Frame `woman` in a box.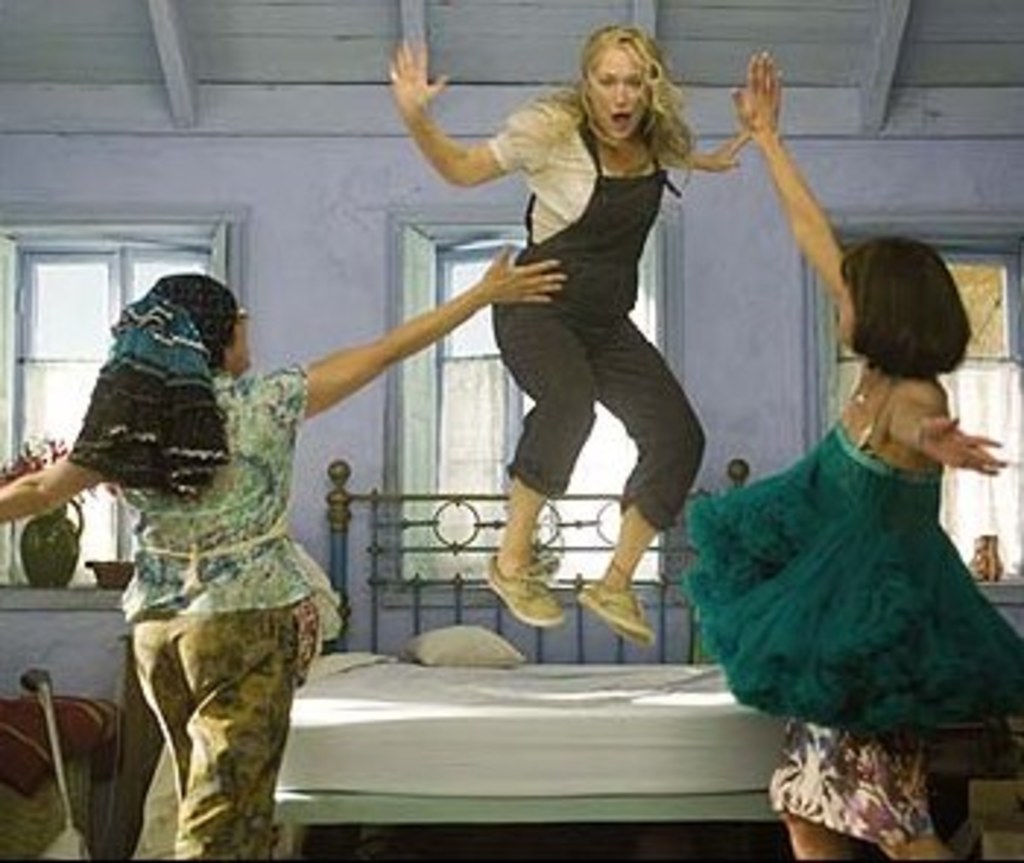
BBox(0, 263, 576, 860).
